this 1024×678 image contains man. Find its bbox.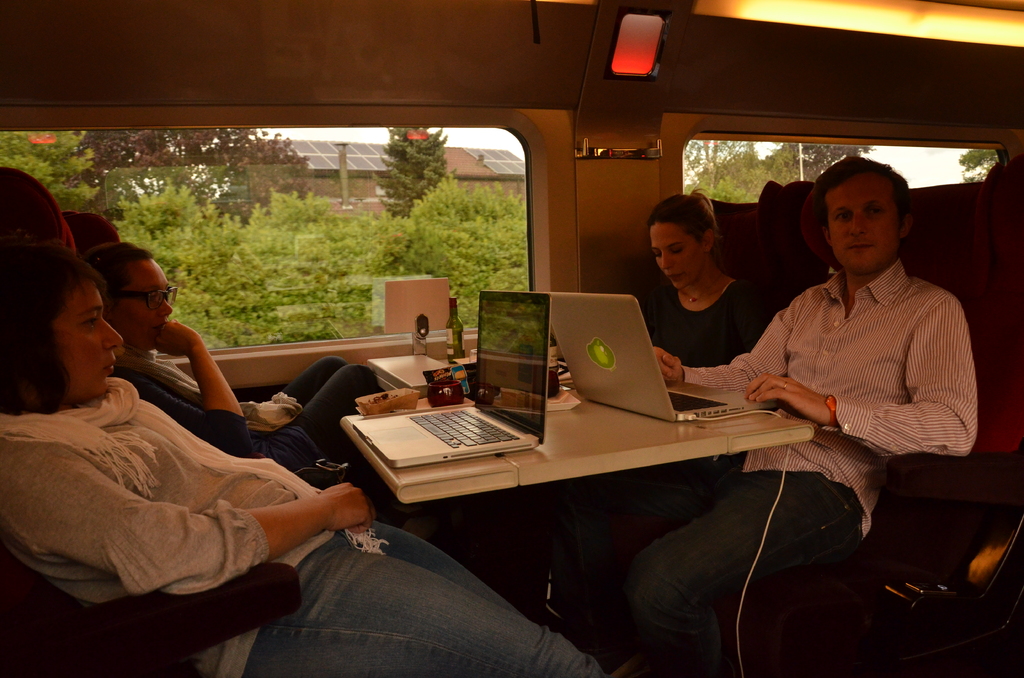
714, 153, 984, 547.
